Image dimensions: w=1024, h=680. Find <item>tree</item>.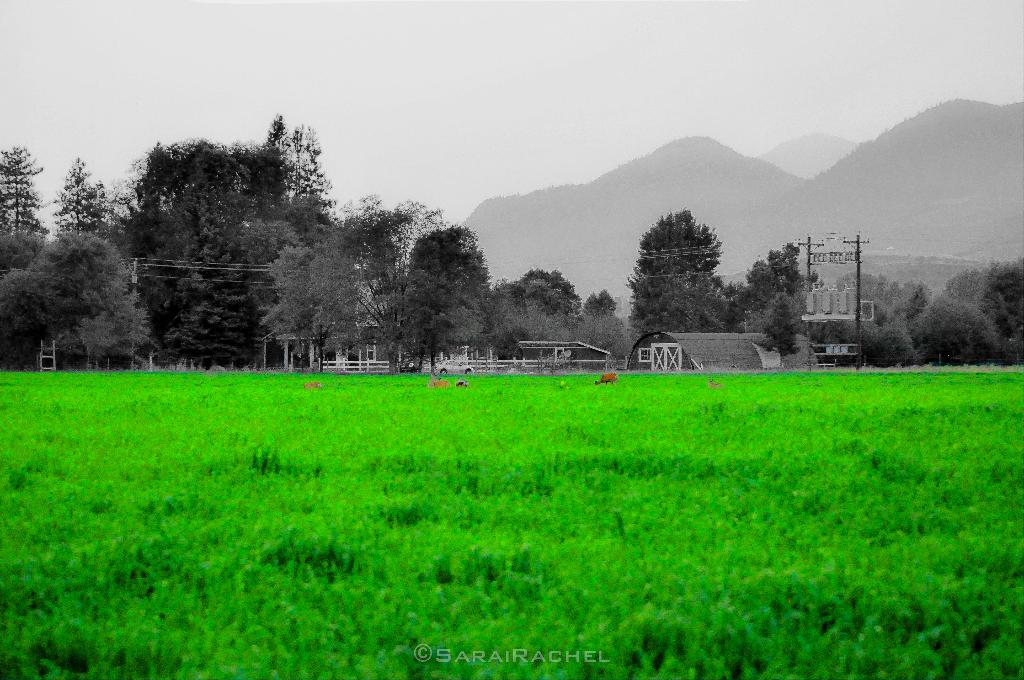
crop(741, 257, 779, 318).
